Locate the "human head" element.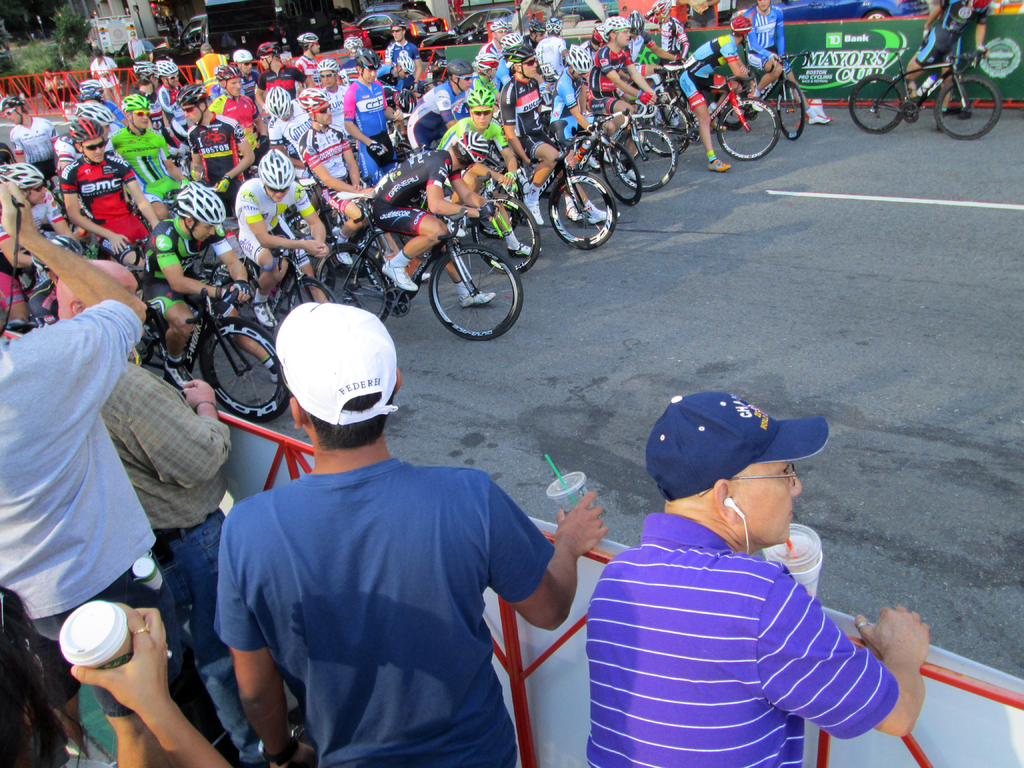
Element bbox: 390,51,415,83.
